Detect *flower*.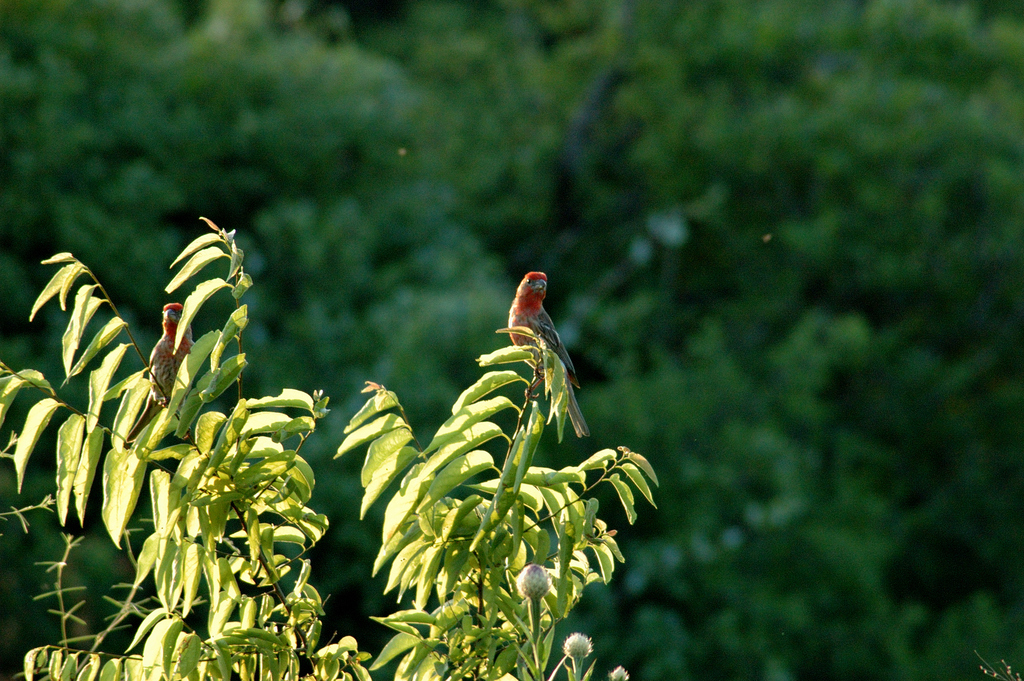
Detected at <region>647, 211, 696, 250</region>.
